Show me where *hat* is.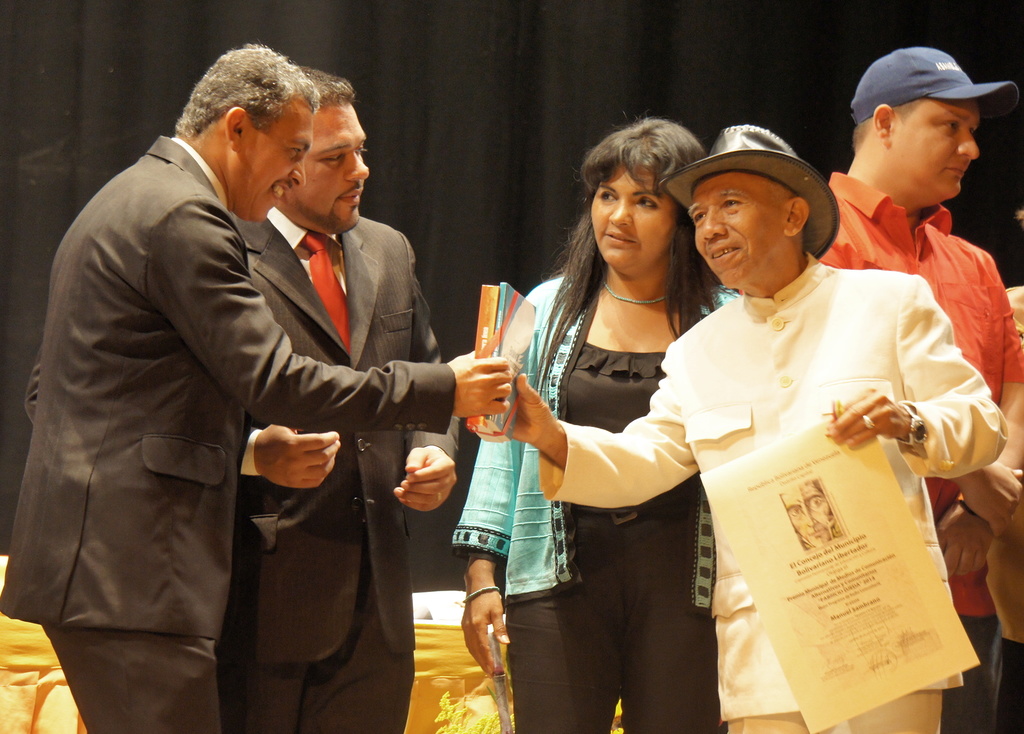
*hat* is at 845:46:1018:131.
